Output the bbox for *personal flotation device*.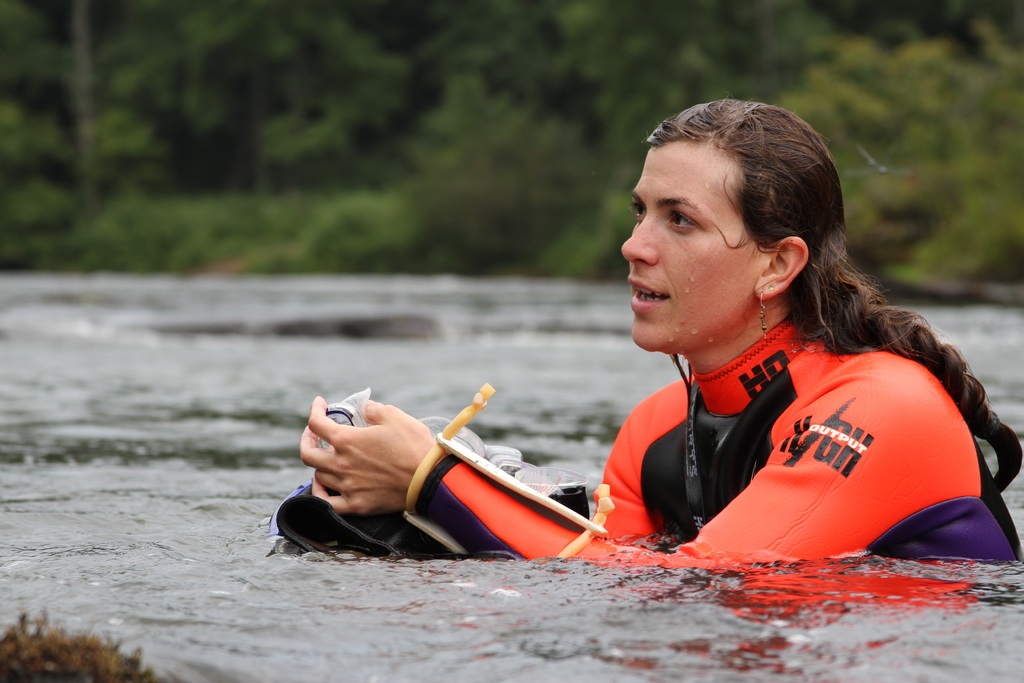
select_region(387, 309, 1023, 562).
